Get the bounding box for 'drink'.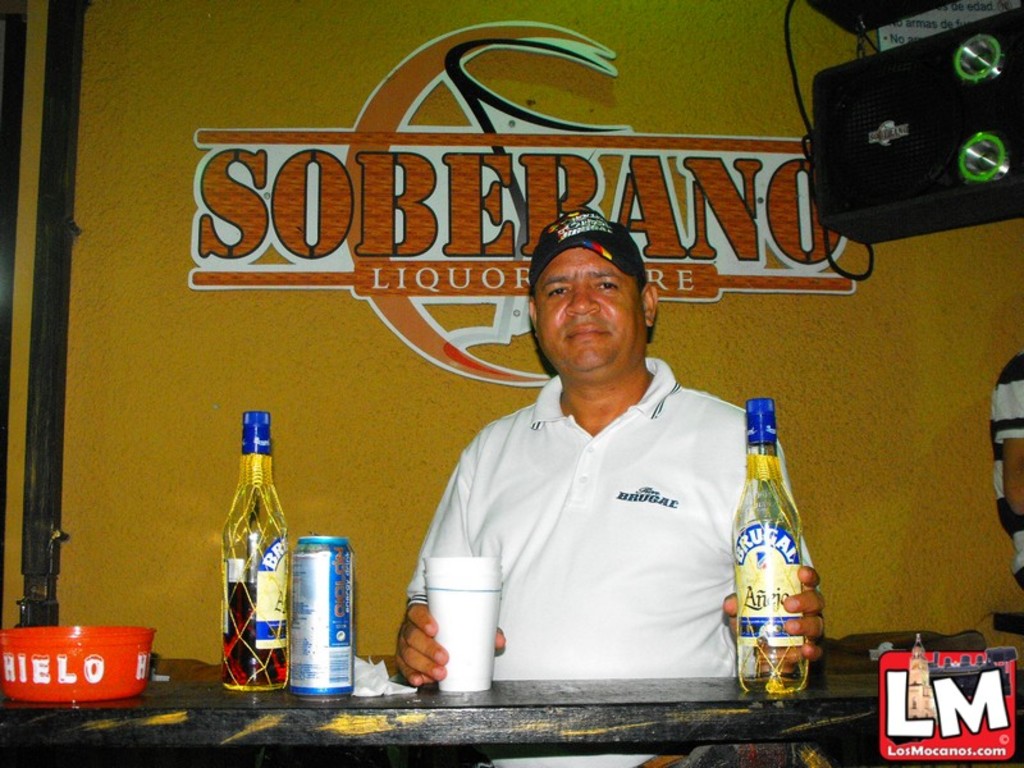
218, 407, 298, 684.
